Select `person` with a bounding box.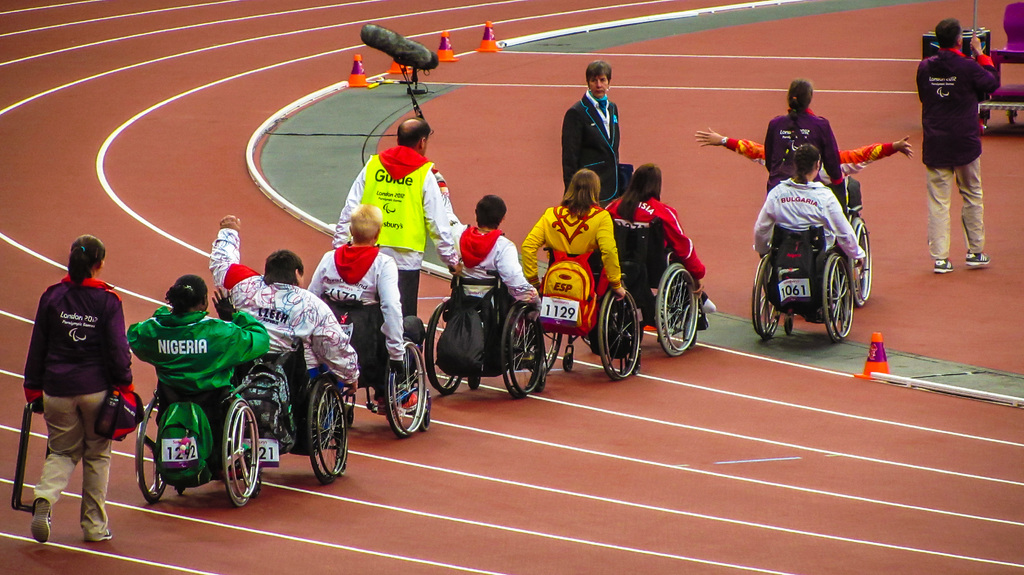
[left=327, top=120, right=467, bottom=320].
